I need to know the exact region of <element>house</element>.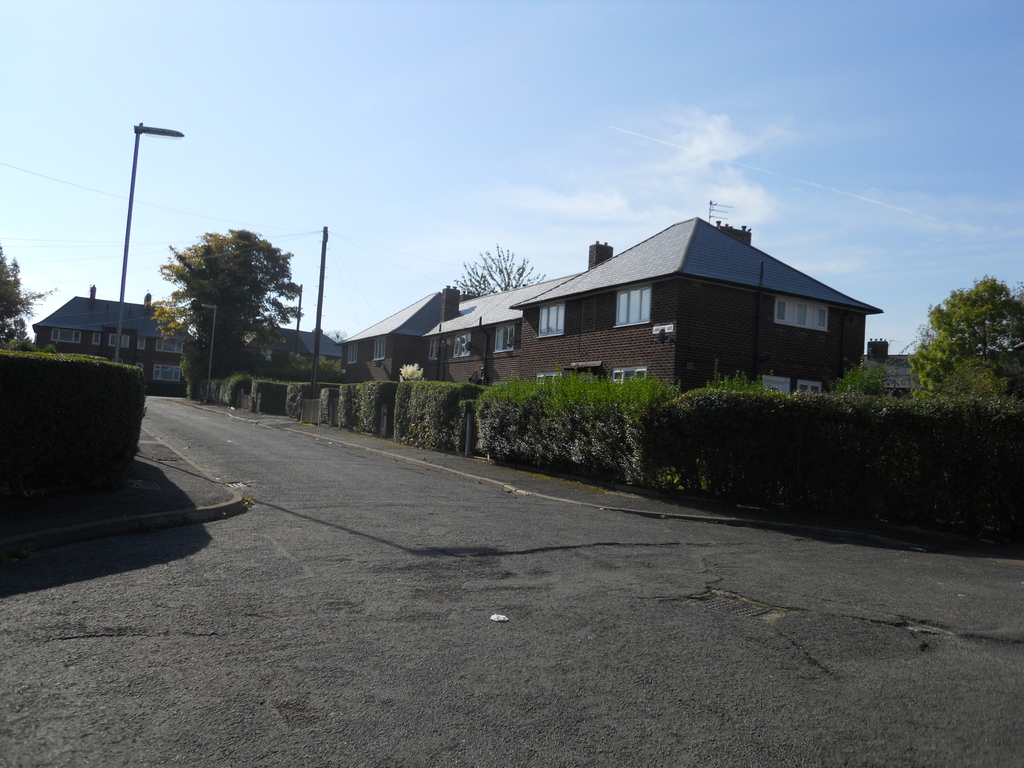
Region: <box>243,323,349,379</box>.
